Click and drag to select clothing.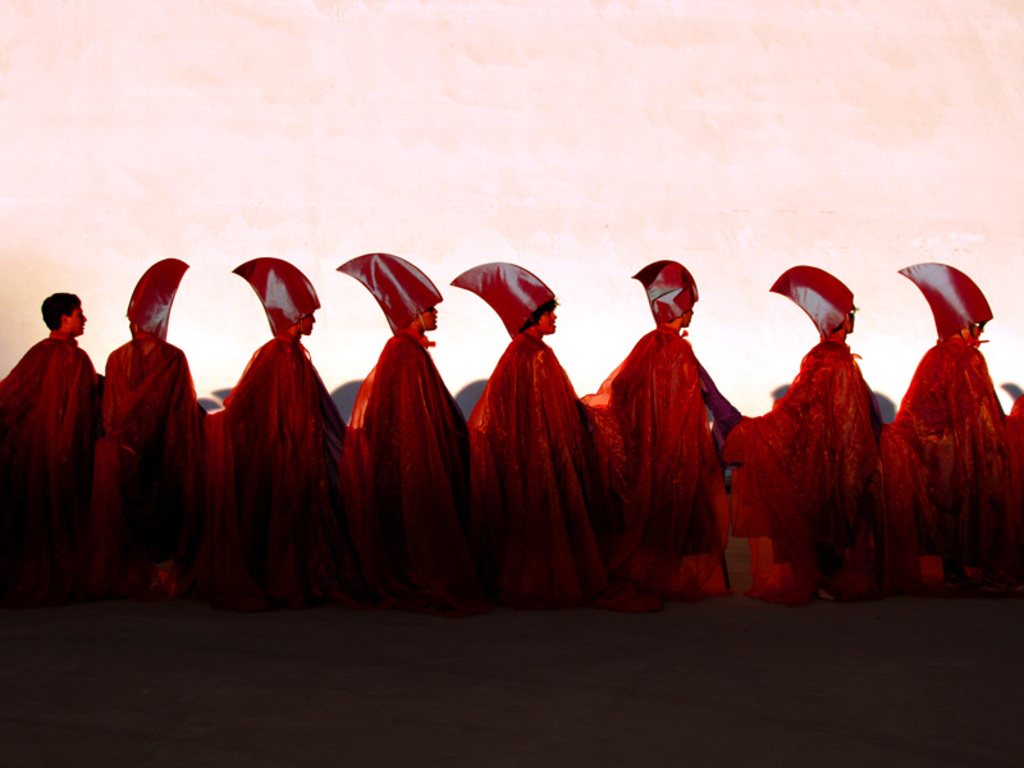
Selection: locate(579, 326, 740, 611).
